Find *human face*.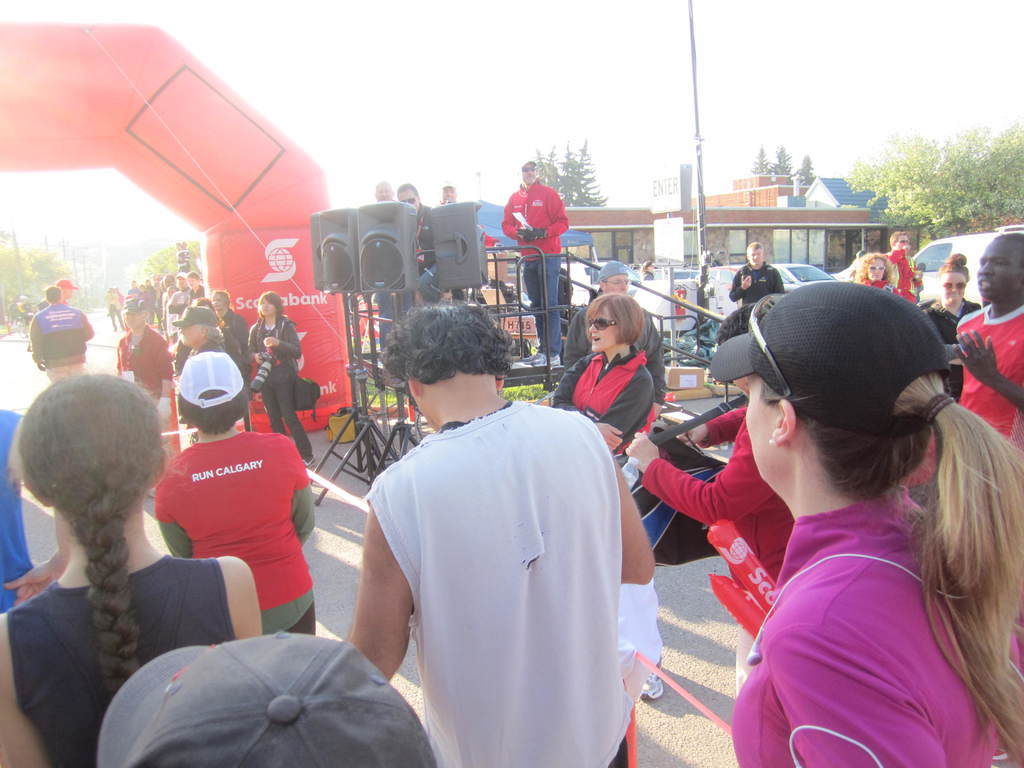
[x1=866, y1=259, x2=882, y2=278].
